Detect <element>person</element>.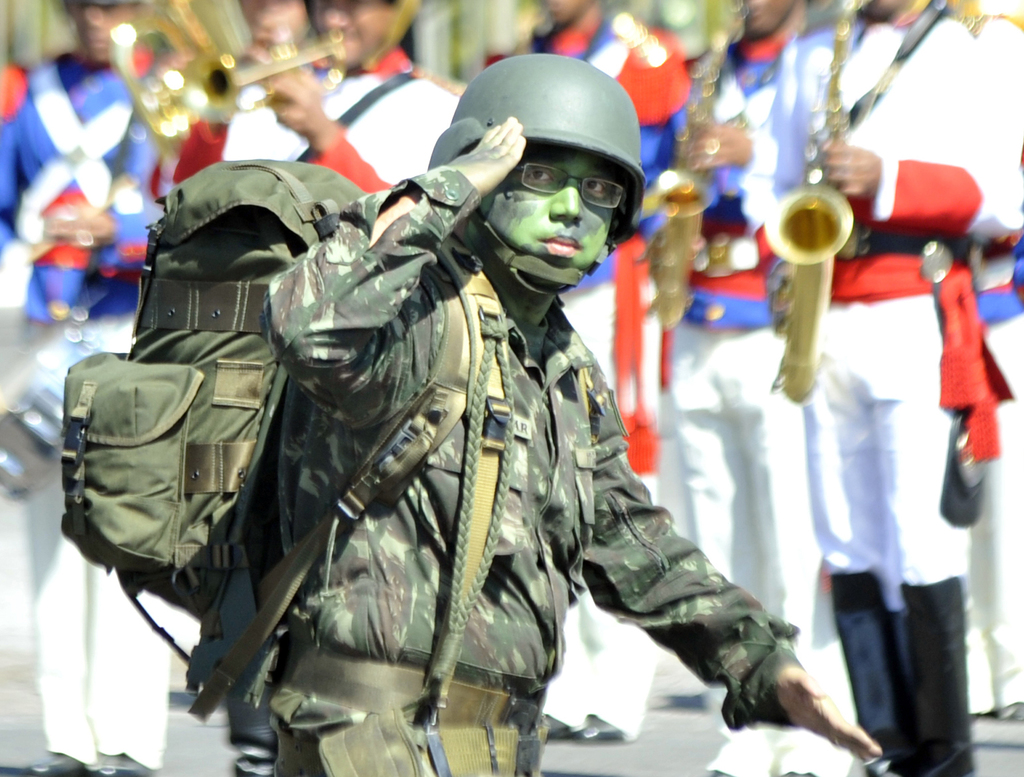
Detected at rect(161, 0, 346, 186).
